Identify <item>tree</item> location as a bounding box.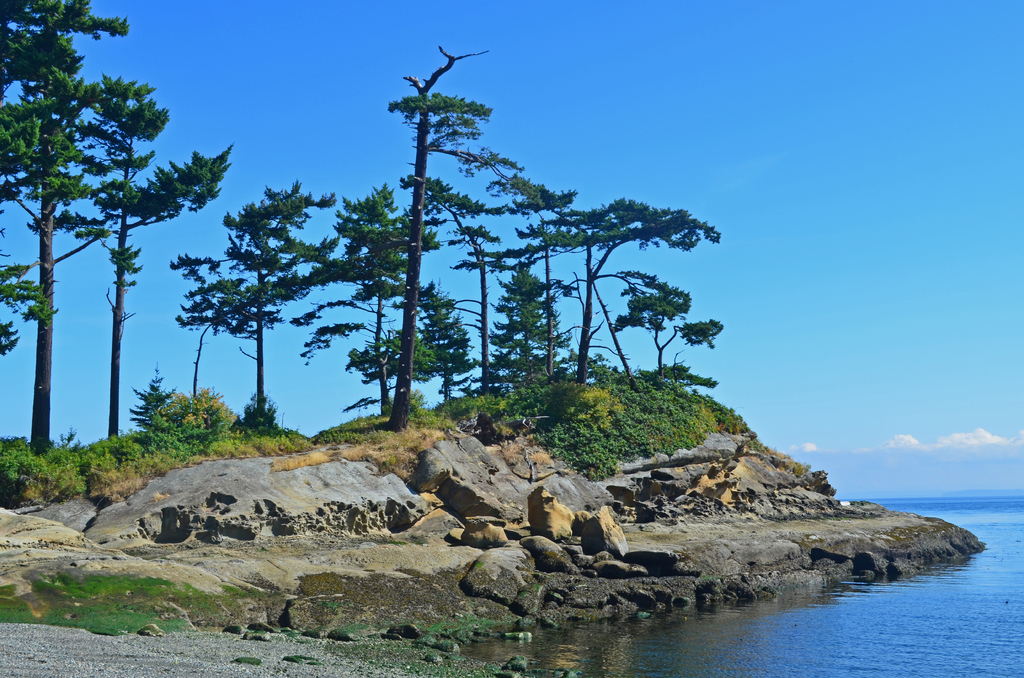
locate(399, 164, 515, 391).
